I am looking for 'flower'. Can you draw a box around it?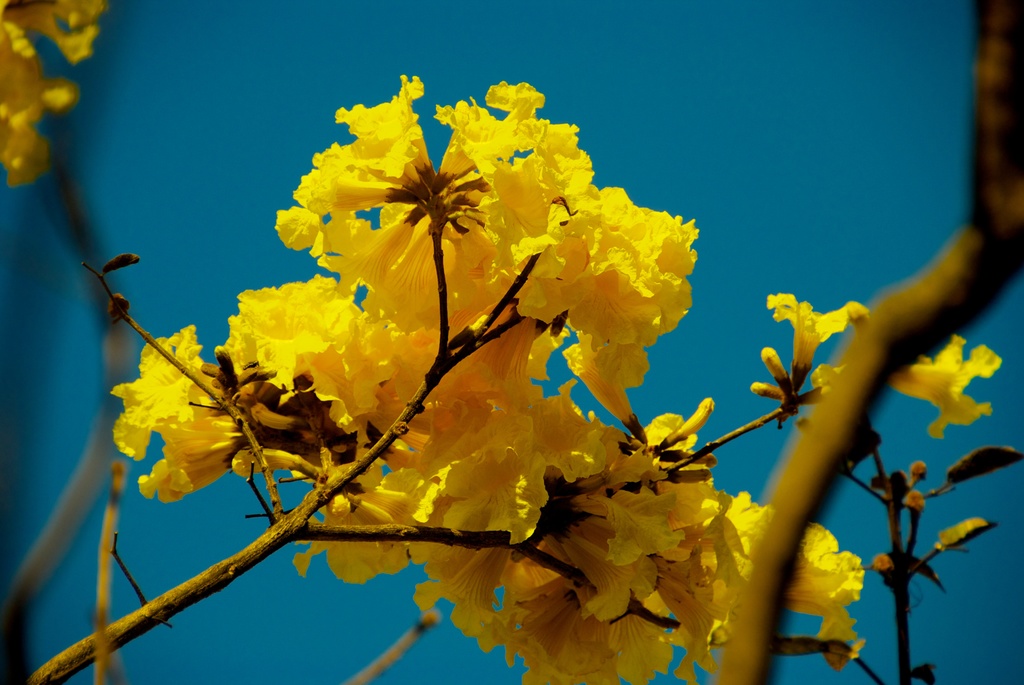
Sure, the bounding box is 765/291/867/393.
